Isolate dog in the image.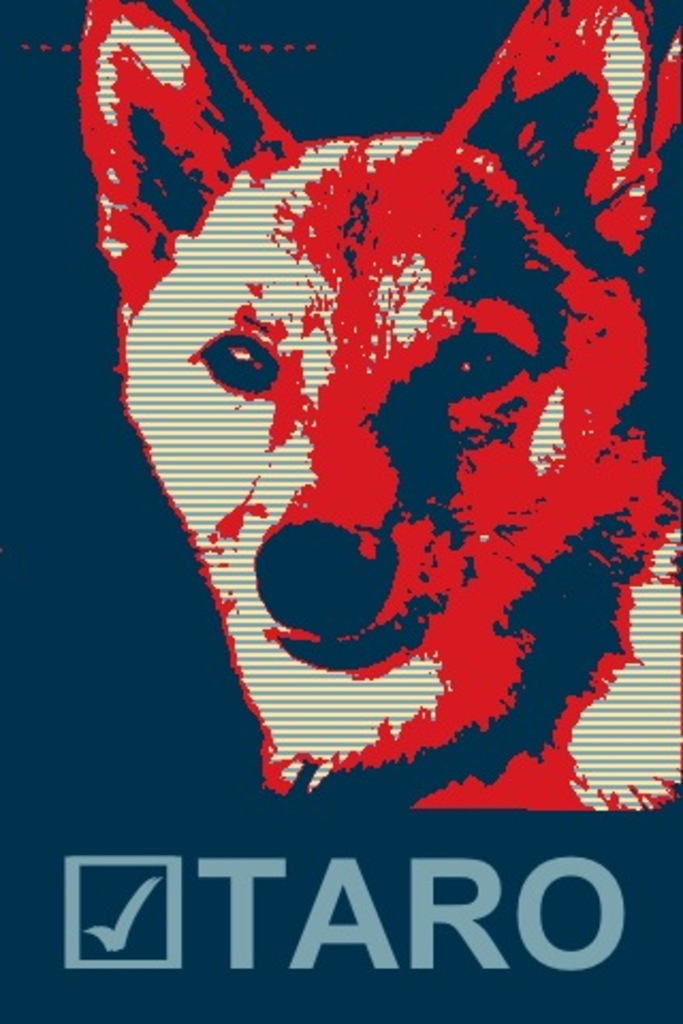
Isolated region: region(73, 0, 681, 815).
